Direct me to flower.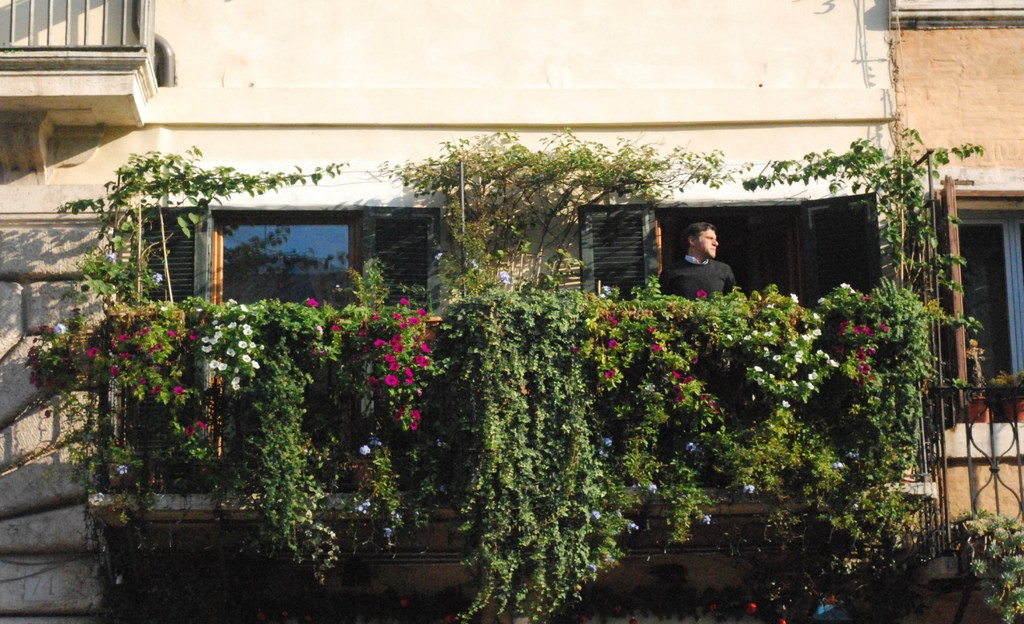
Direction: rect(56, 325, 66, 336).
